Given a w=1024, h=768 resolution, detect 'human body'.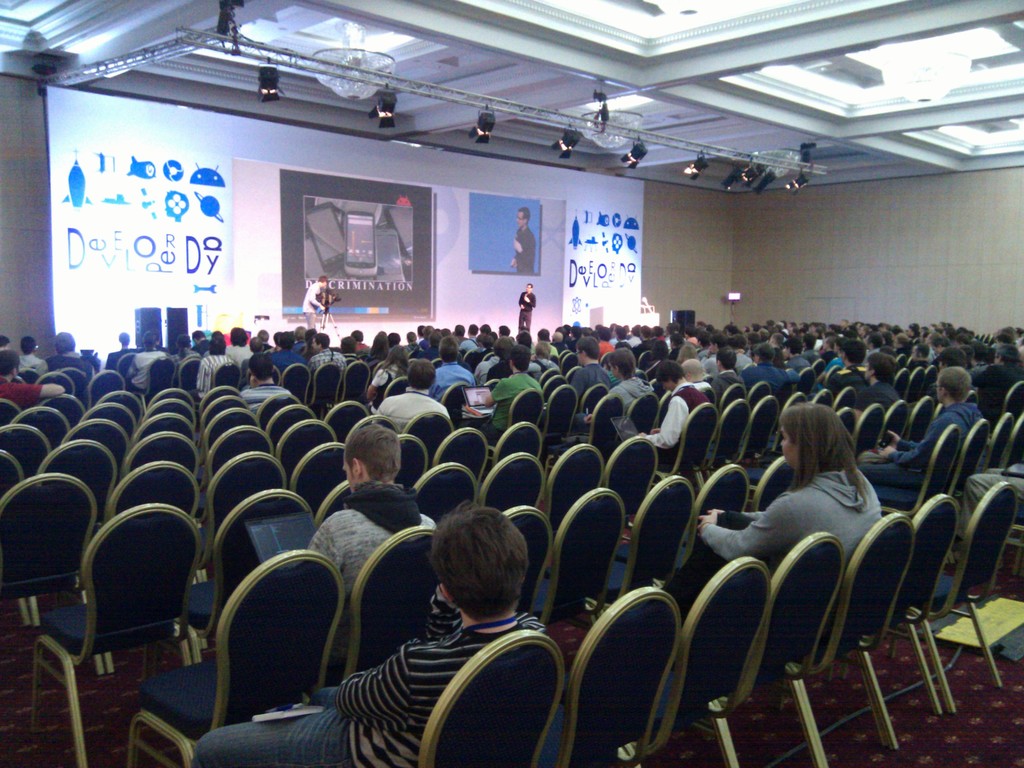
BBox(825, 365, 858, 387).
